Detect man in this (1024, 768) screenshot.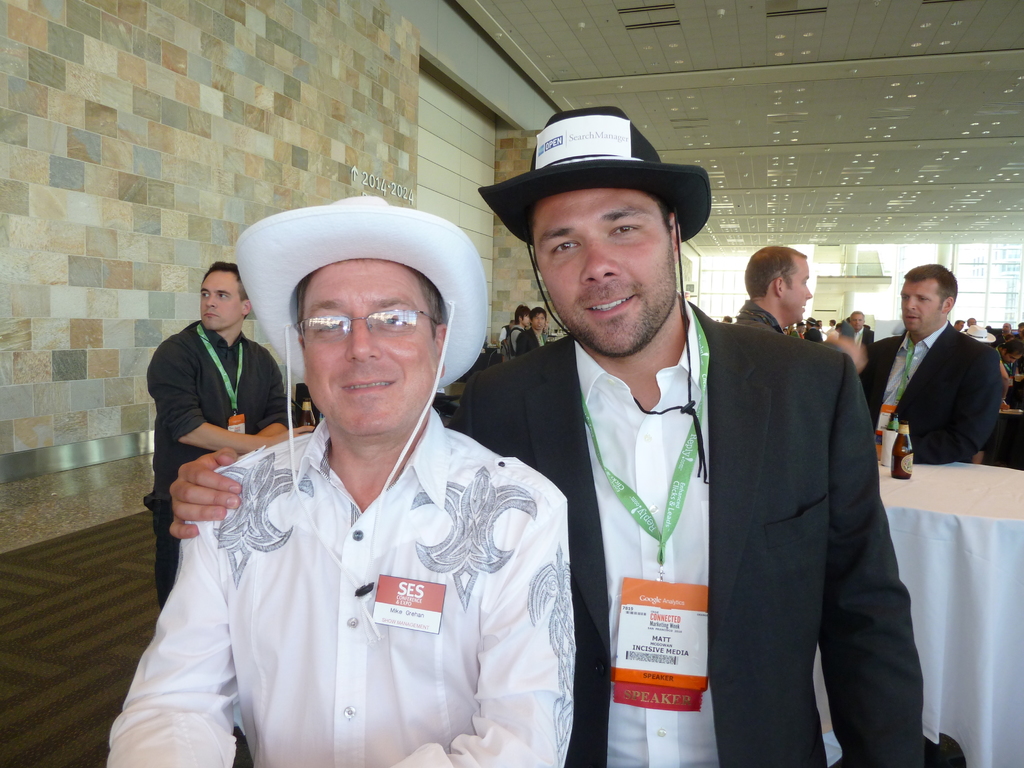
Detection: region(170, 106, 919, 767).
